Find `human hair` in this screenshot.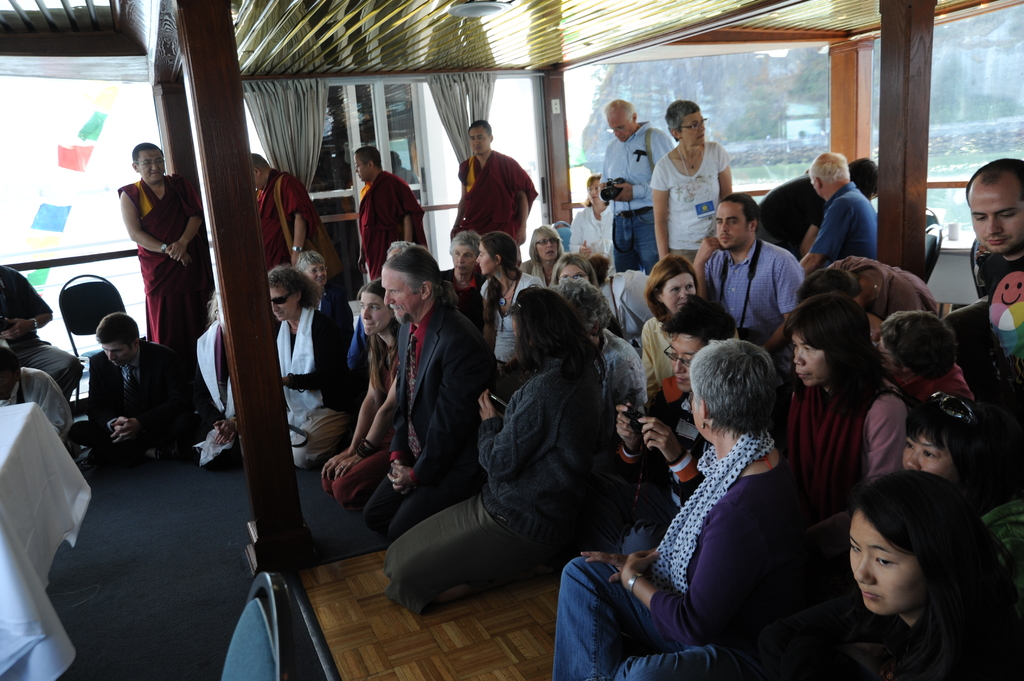
The bounding box for `human hair` is x1=266 y1=267 x2=321 y2=312.
